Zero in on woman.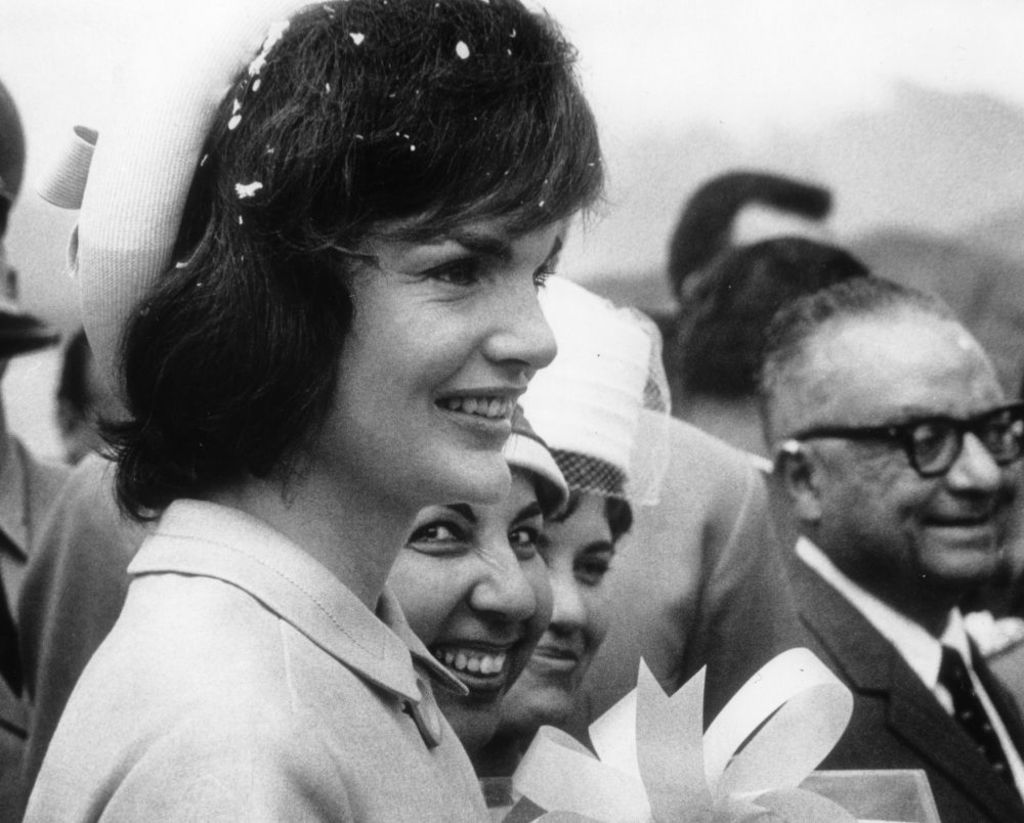
Zeroed in: [386,403,574,822].
